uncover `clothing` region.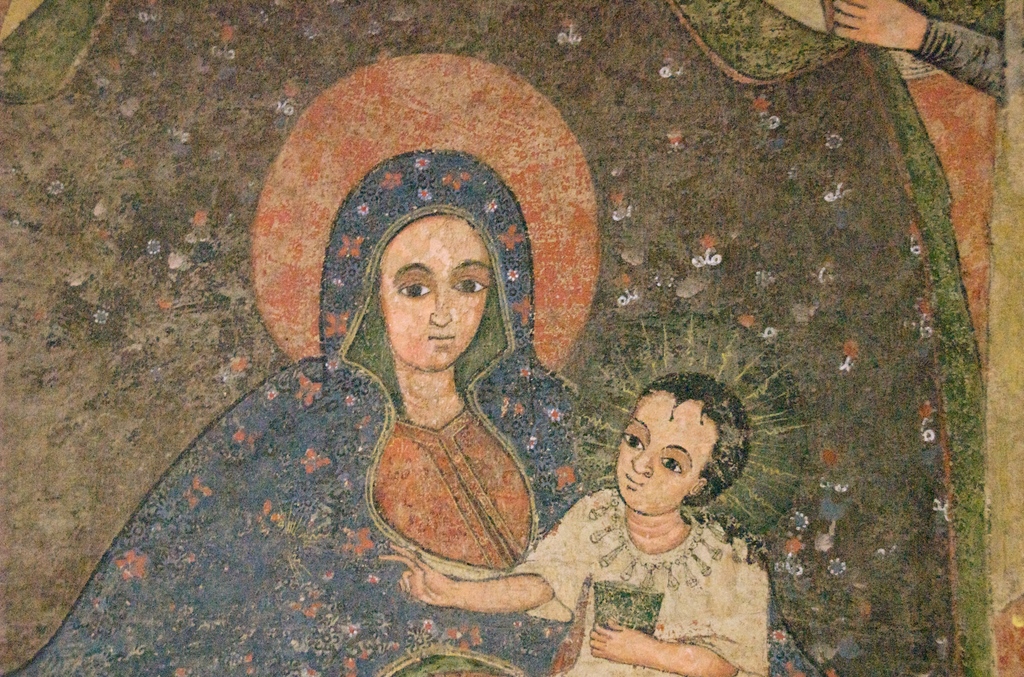
Uncovered: <region>495, 480, 768, 676</region>.
